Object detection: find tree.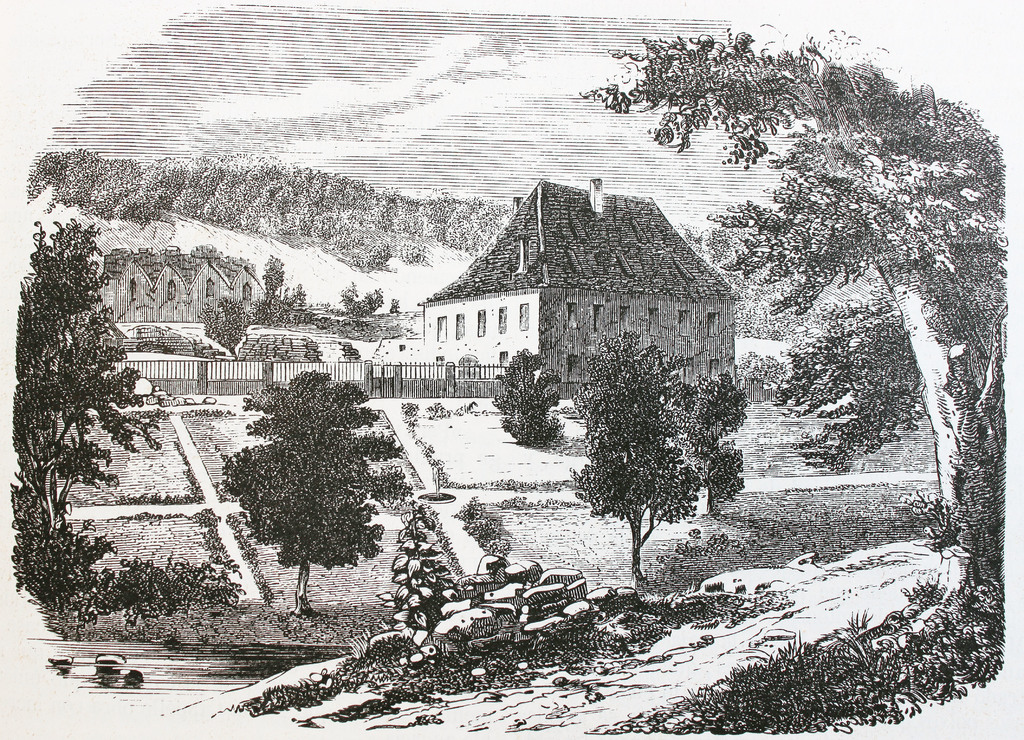
rect(565, 332, 749, 579).
